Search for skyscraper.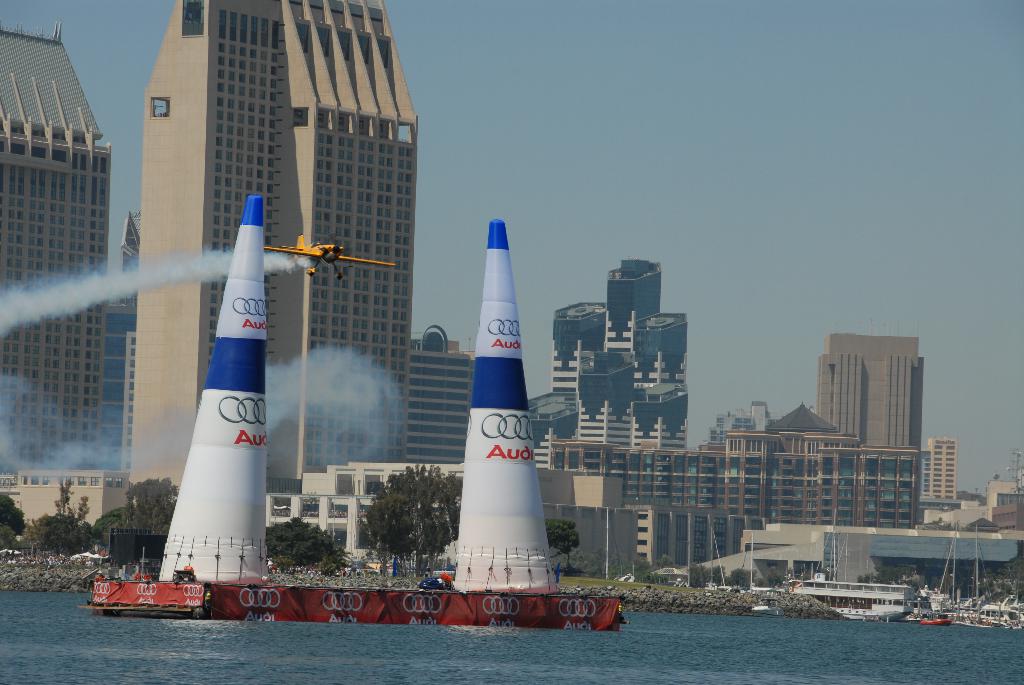
Found at 133:0:419:489.
